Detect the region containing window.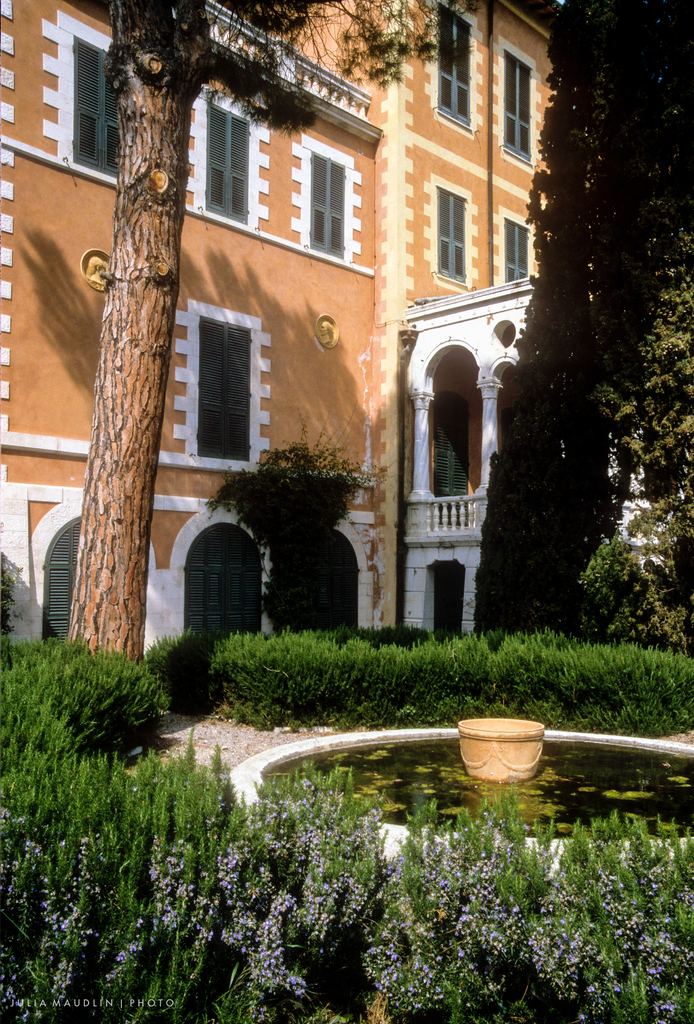
l=496, t=42, r=545, b=164.
